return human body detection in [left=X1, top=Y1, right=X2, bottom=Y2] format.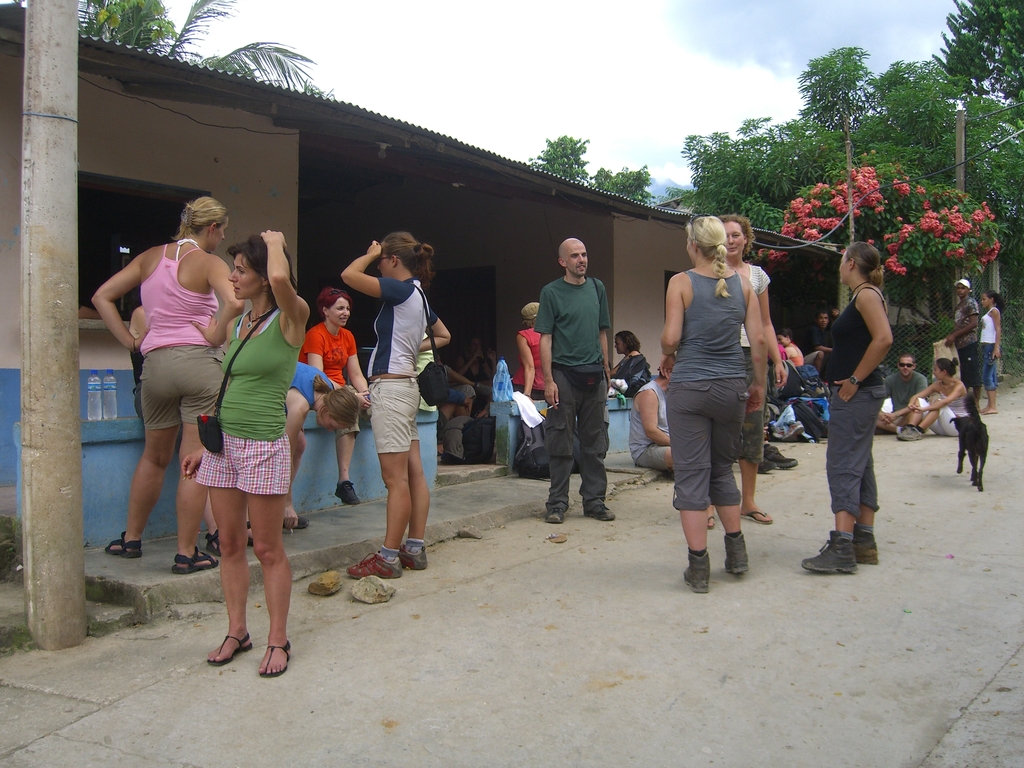
[left=779, top=342, right=803, bottom=367].
